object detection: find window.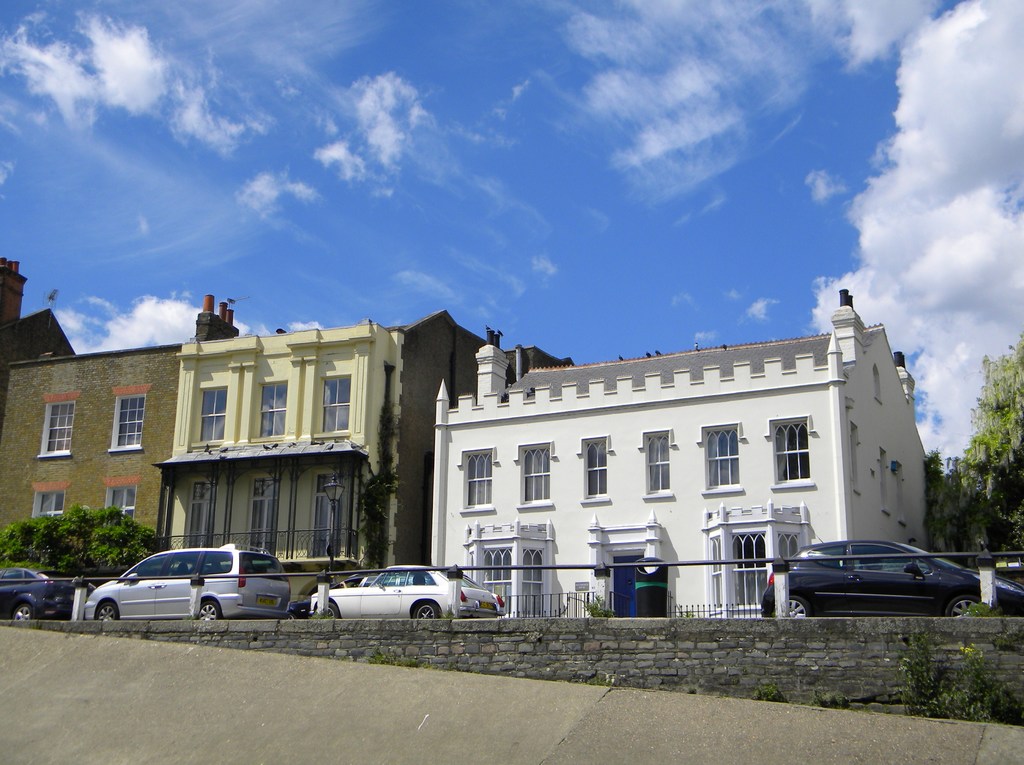
574/437/621/504.
